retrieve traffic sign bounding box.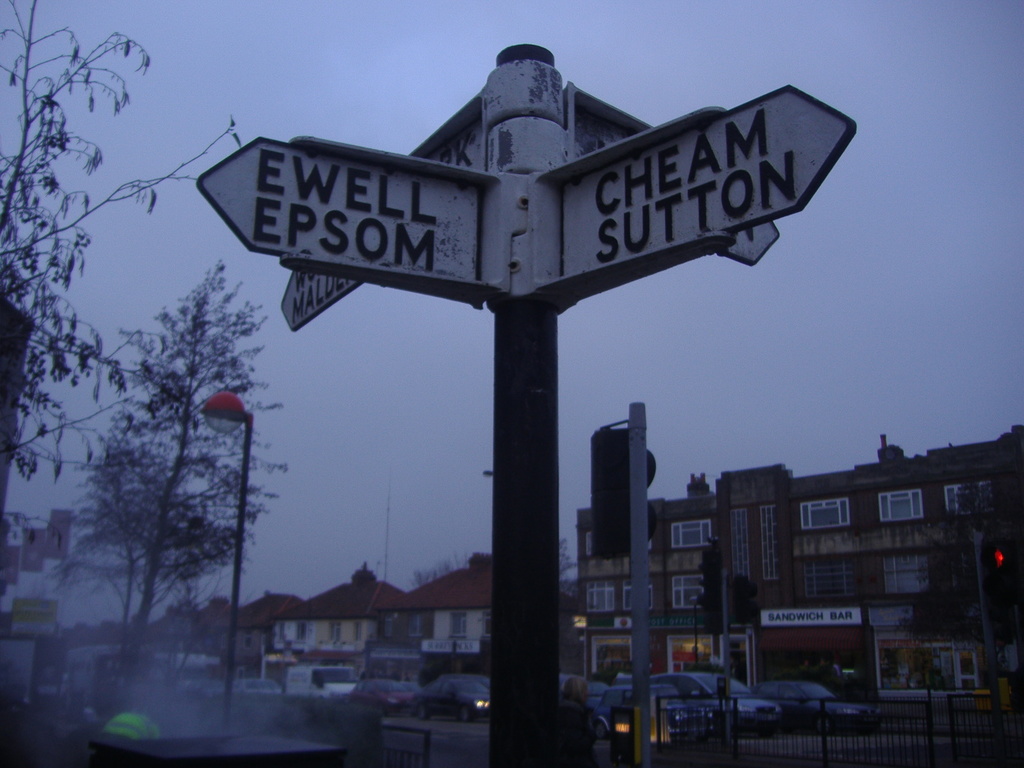
Bounding box: [left=547, top=84, right=860, bottom=303].
